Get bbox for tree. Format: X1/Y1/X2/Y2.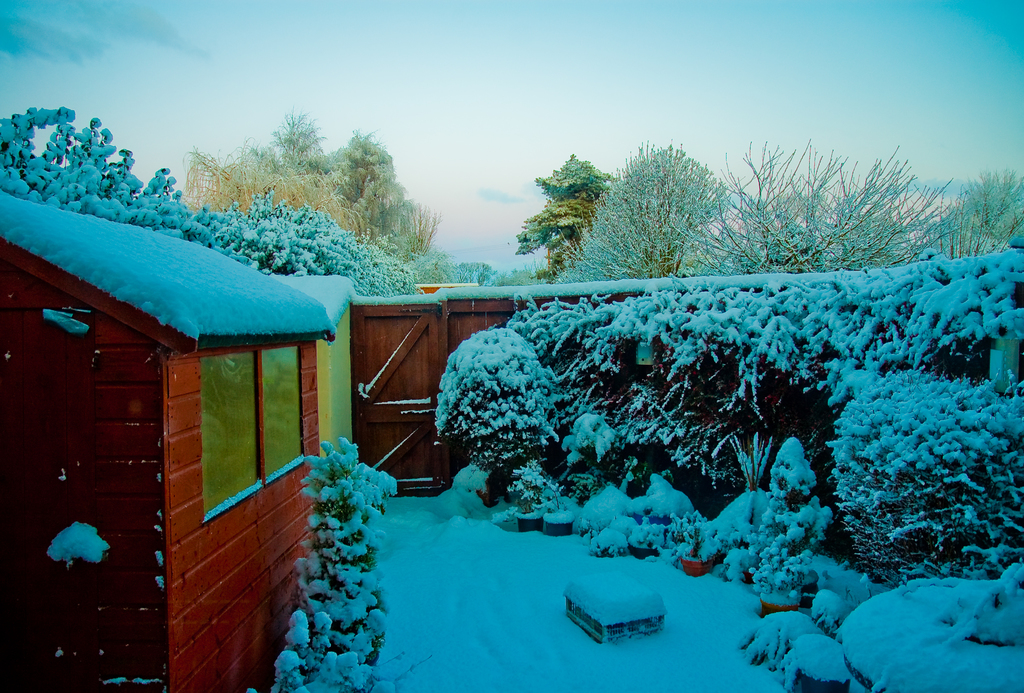
668/136/951/272.
